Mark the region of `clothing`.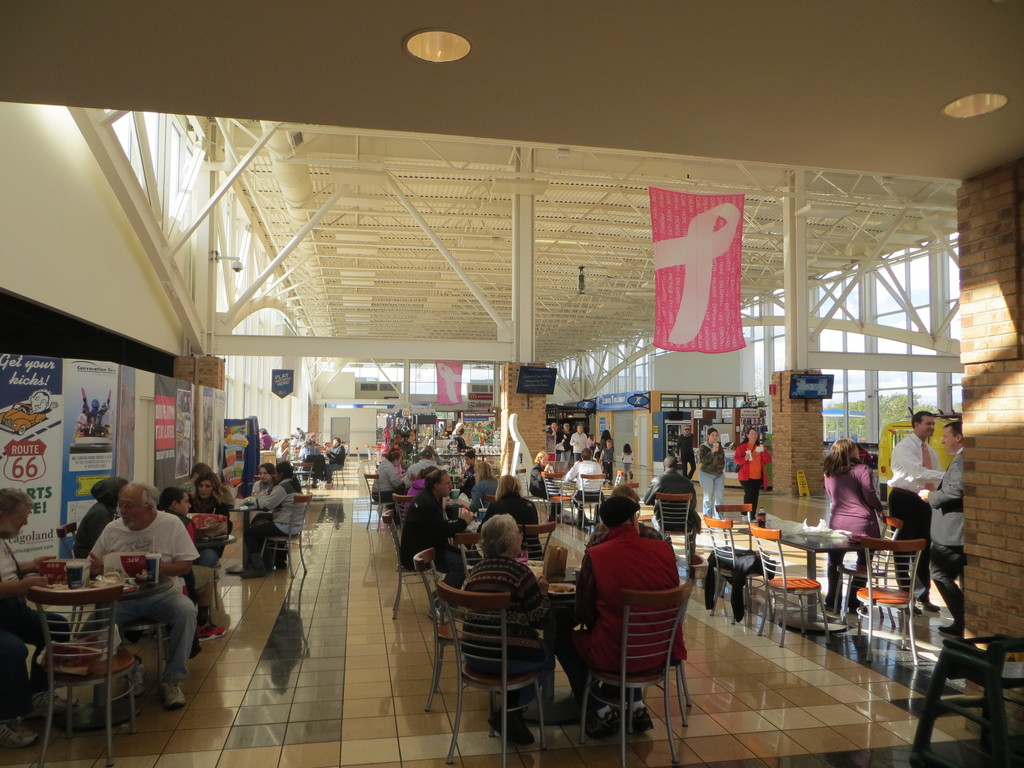
Region: rect(932, 447, 974, 634).
